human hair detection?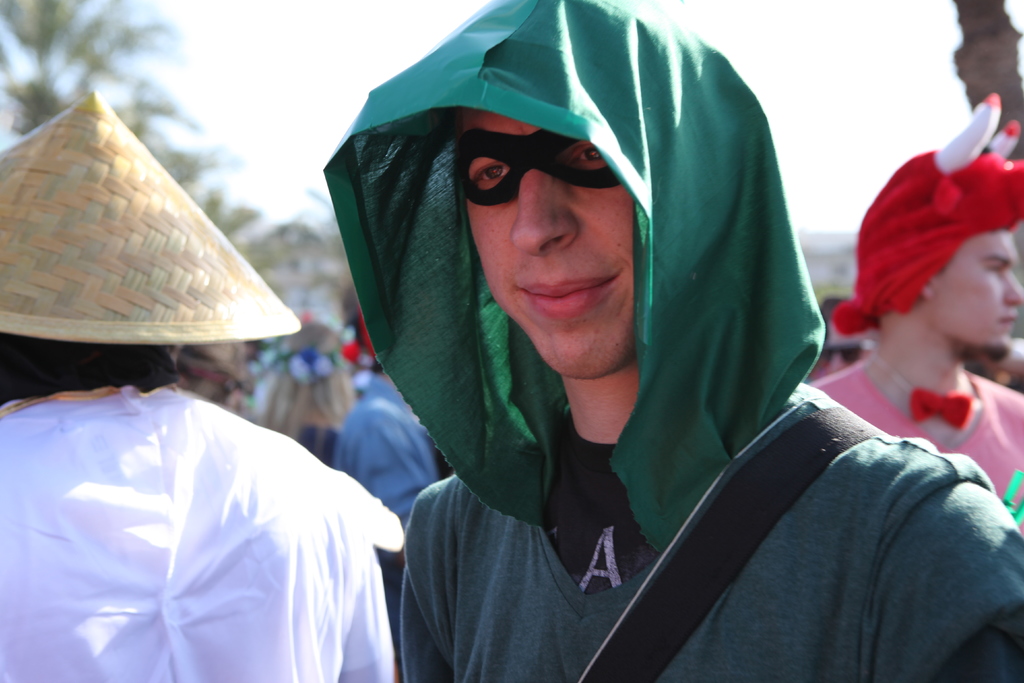
0 333 181 402
